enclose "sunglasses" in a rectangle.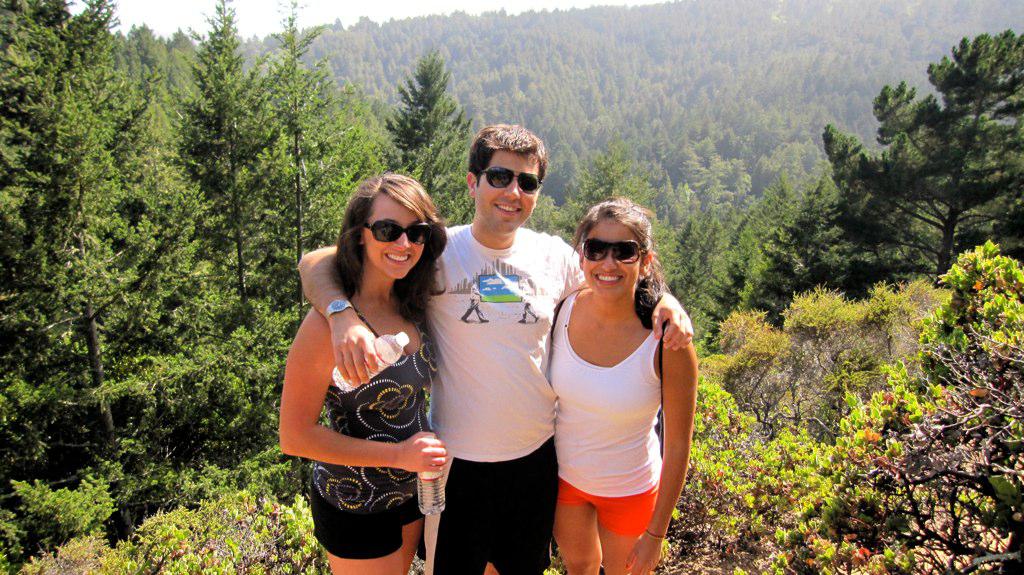
x1=578, y1=237, x2=644, y2=266.
